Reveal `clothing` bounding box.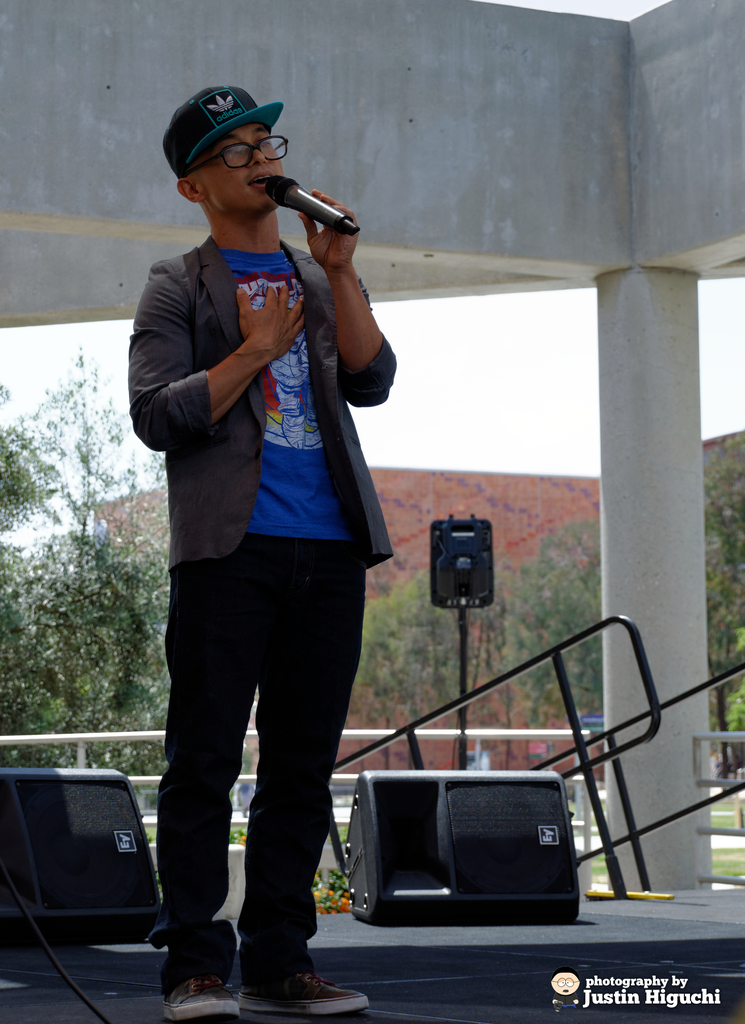
Revealed: detection(133, 234, 393, 1004).
